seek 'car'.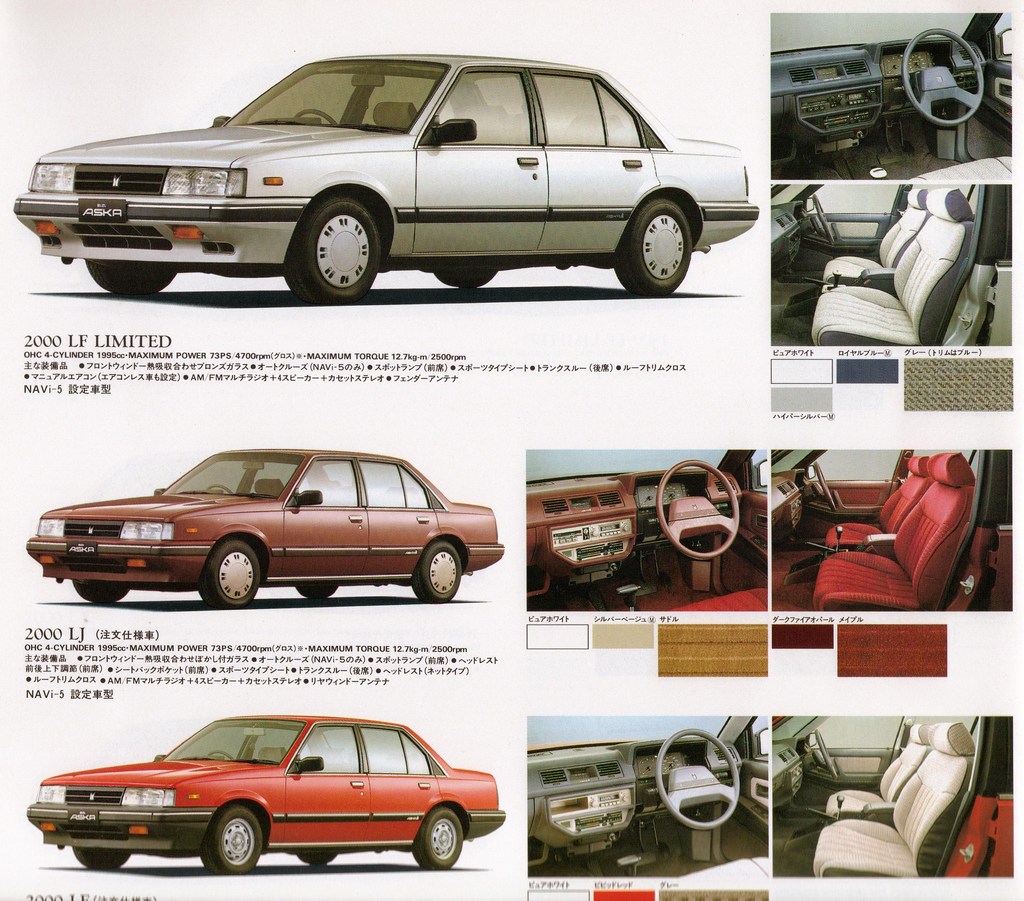
[x1=14, y1=53, x2=760, y2=307].
